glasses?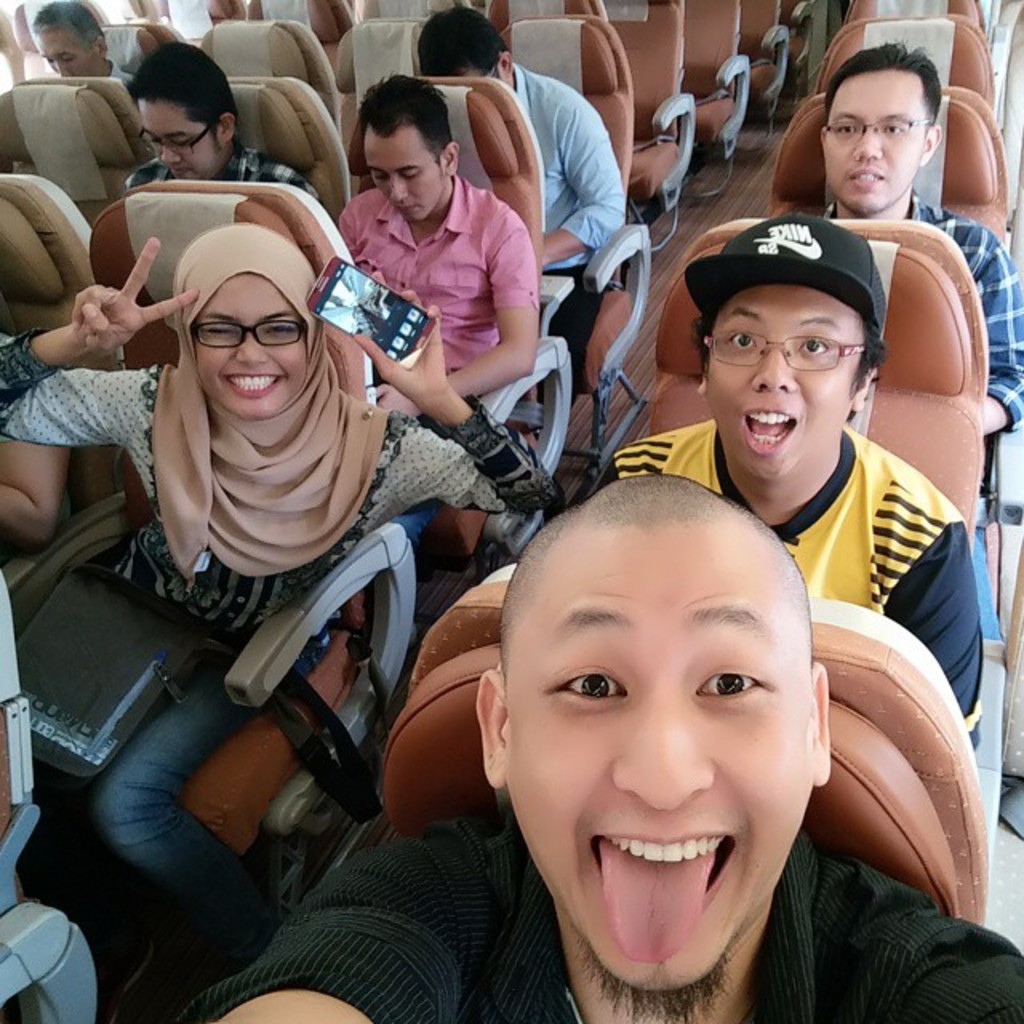
crop(710, 322, 901, 386)
